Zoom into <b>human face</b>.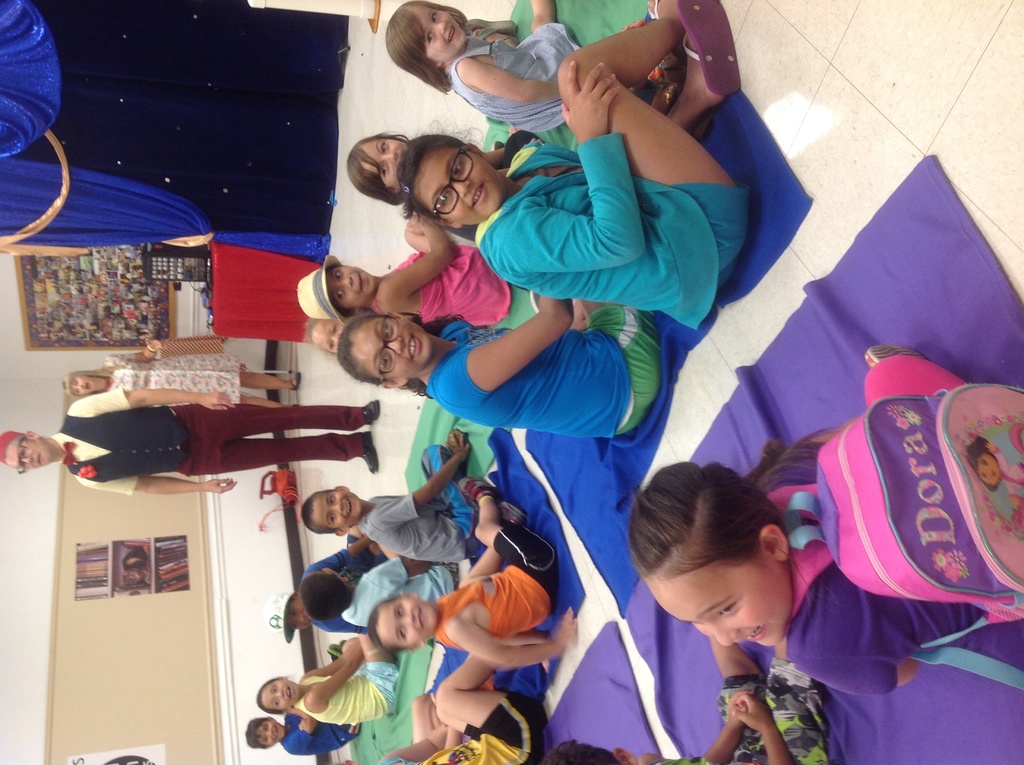
Zoom target: x1=332, y1=266, x2=375, y2=306.
